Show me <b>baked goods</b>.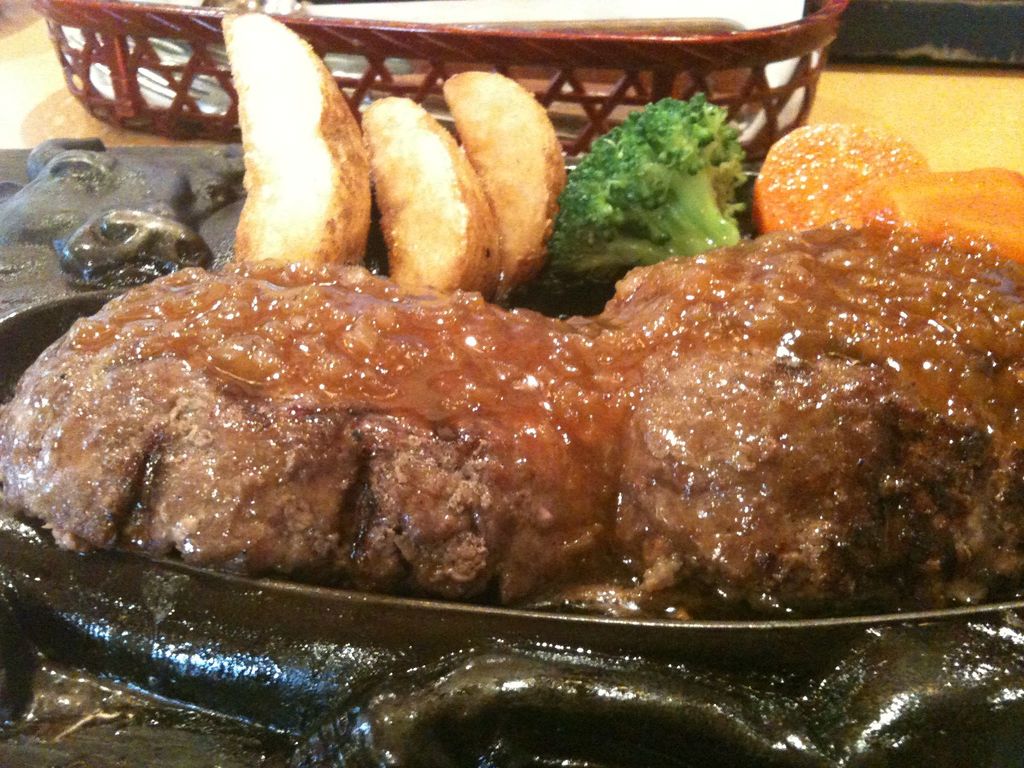
<b>baked goods</b> is here: Rect(227, 12, 379, 273).
